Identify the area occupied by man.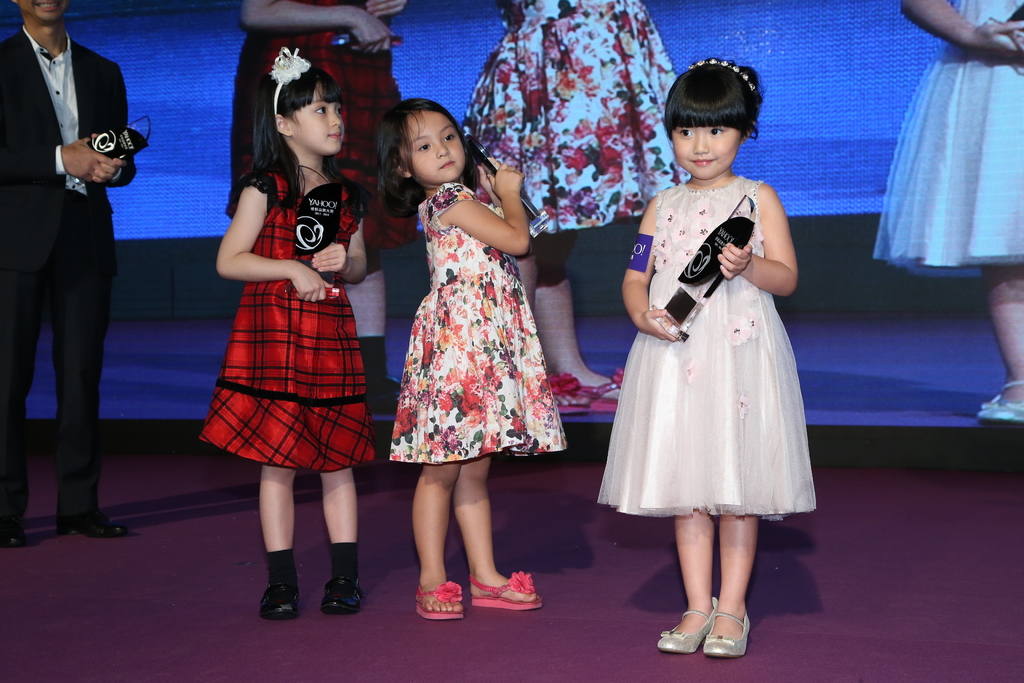
Area: x1=6, y1=0, x2=143, y2=543.
